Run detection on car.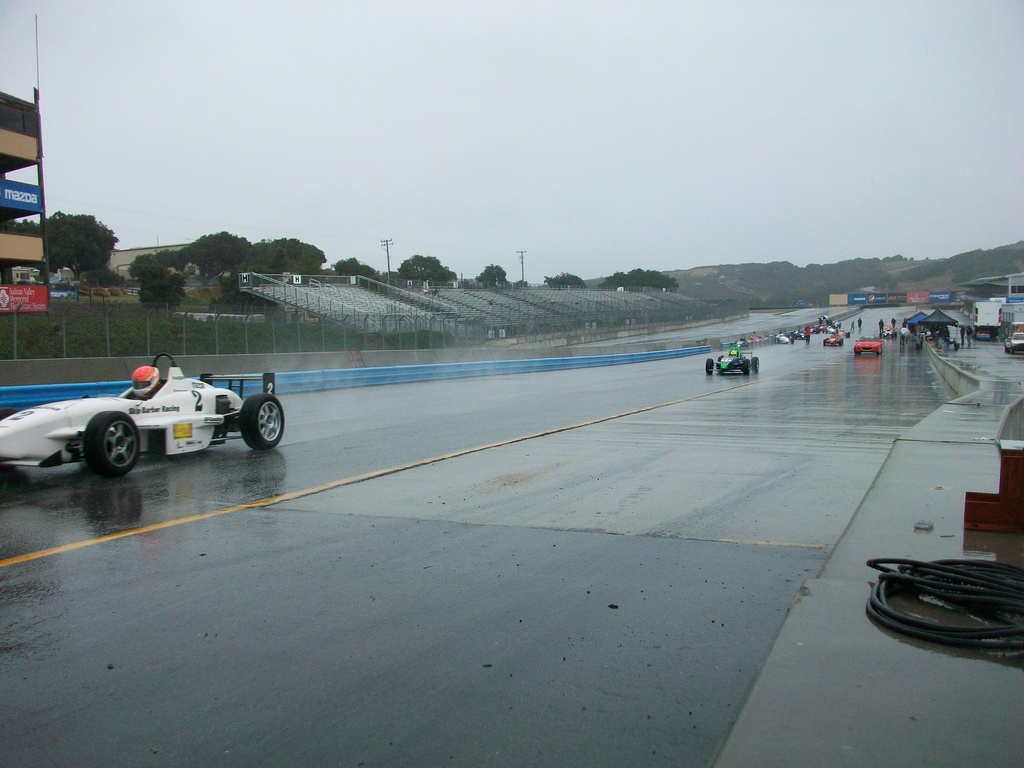
Result: 858:339:888:355.
